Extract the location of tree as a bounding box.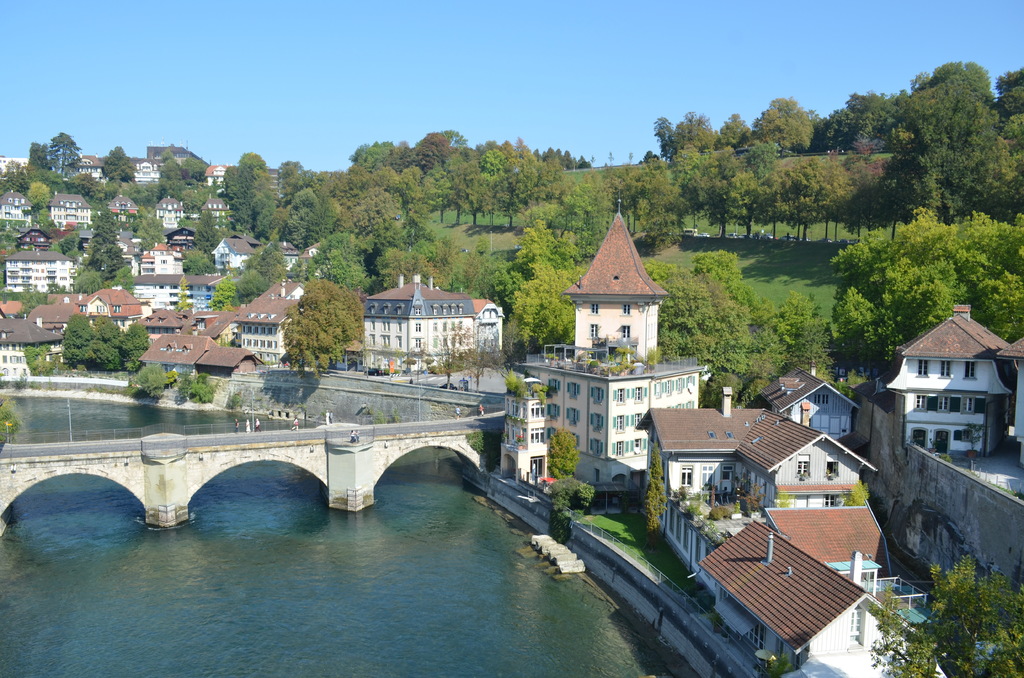
[x1=547, y1=427, x2=579, y2=480].
